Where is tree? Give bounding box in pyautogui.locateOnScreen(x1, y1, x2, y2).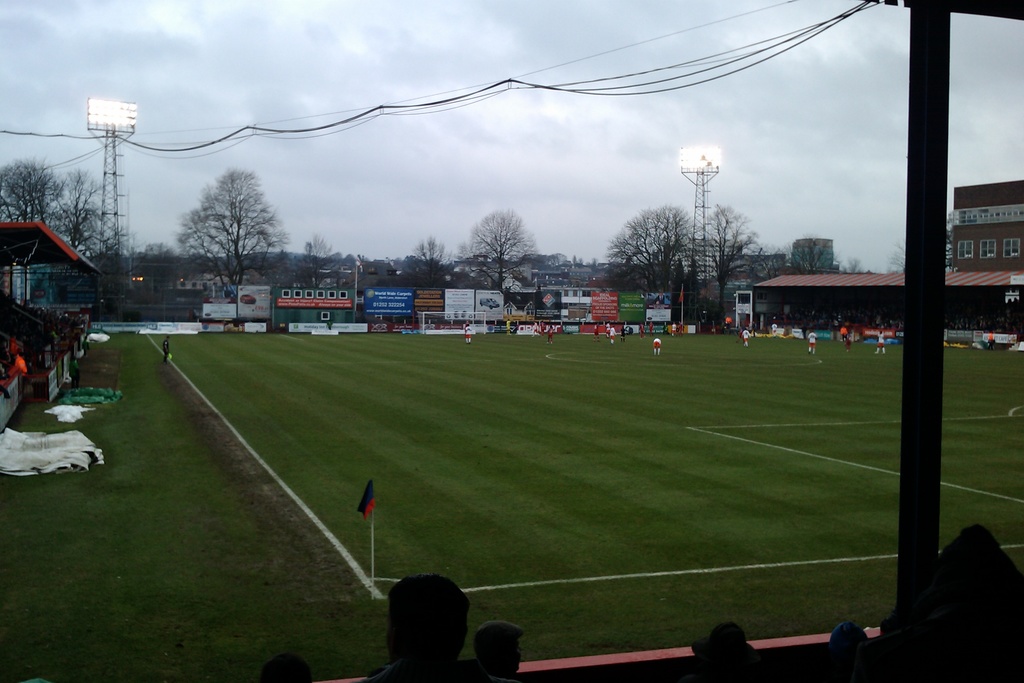
pyautogui.locateOnScreen(604, 203, 705, 301).
